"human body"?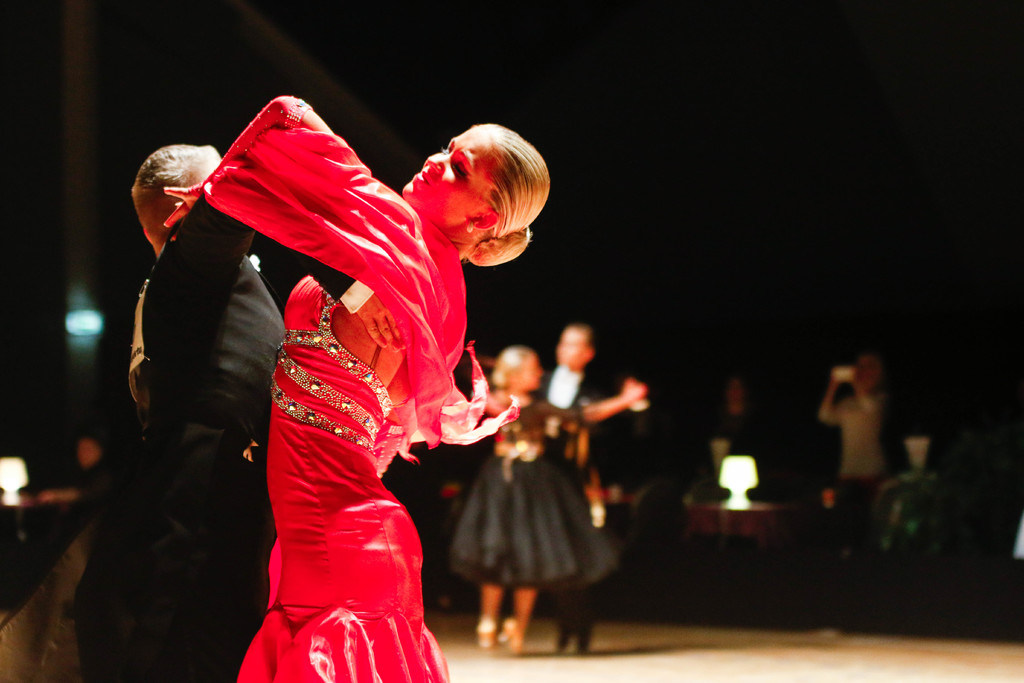
locate(530, 325, 614, 652)
